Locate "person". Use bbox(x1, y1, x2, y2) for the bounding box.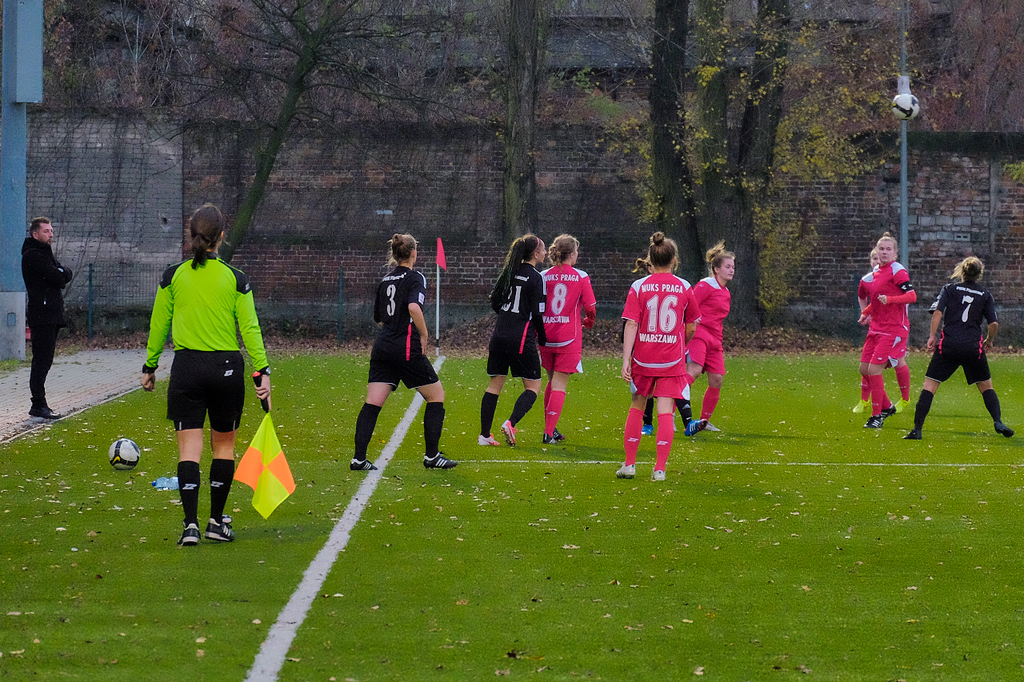
bbox(858, 245, 915, 412).
